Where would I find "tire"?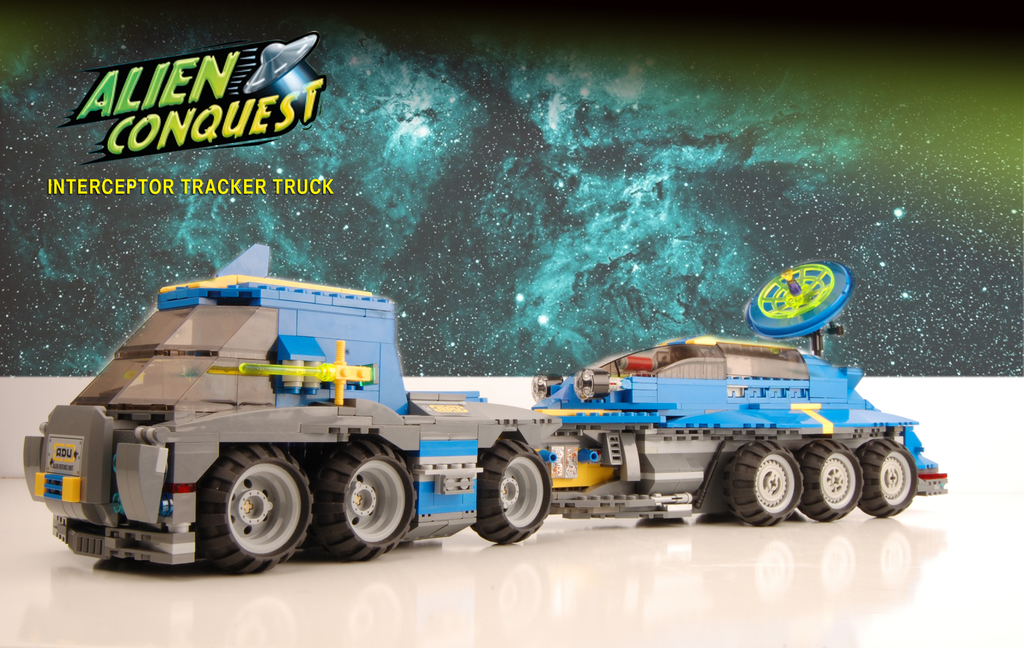
At 859, 435, 916, 518.
